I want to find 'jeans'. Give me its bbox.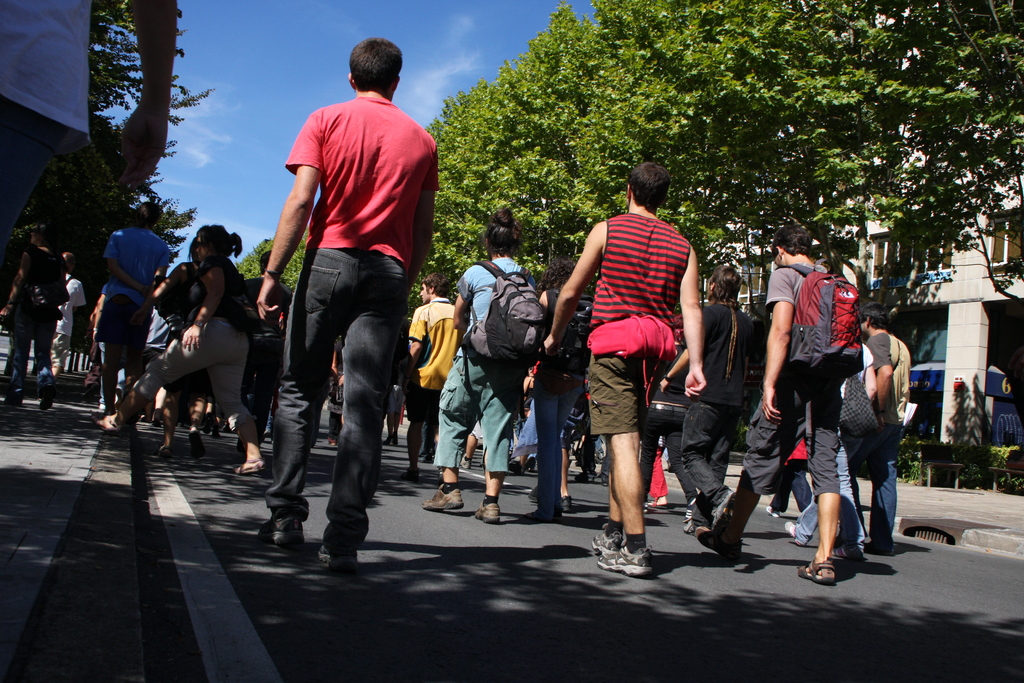
pyautogui.locateOnScreen(536, 375, 583, 523).
